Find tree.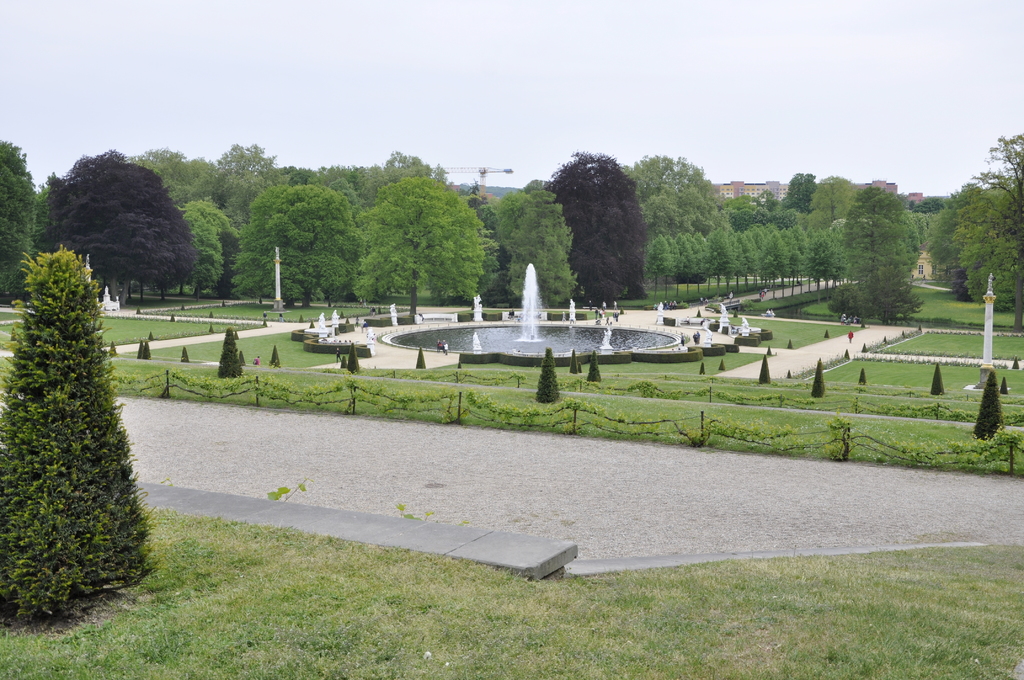
x1=769, y1=164, x2=828, y2=216.
